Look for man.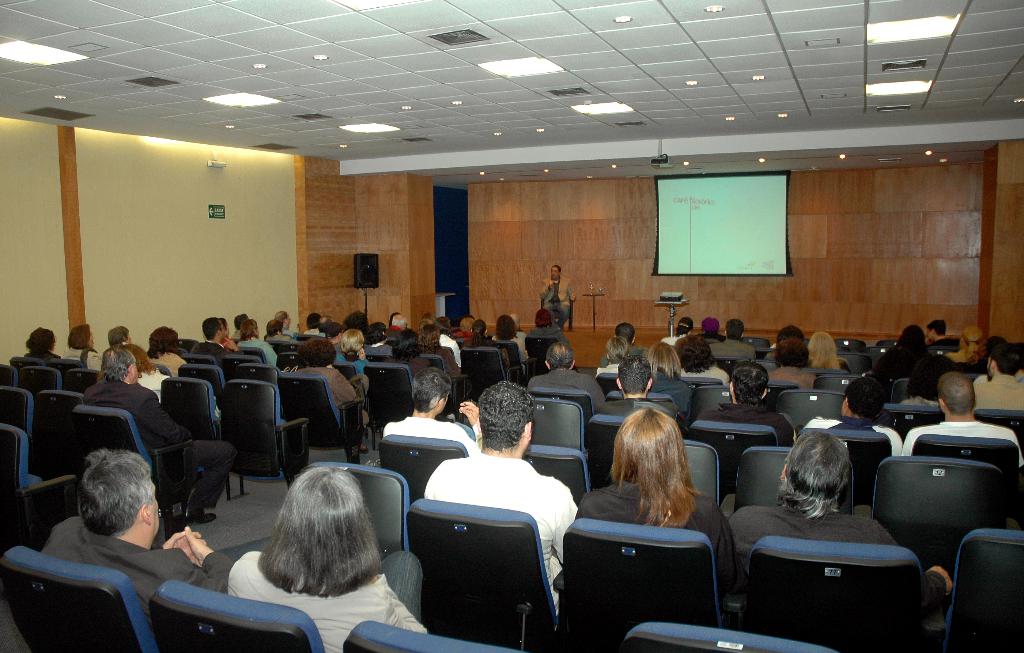
Found: (left=19, top=453, right=232, bottom=645).
